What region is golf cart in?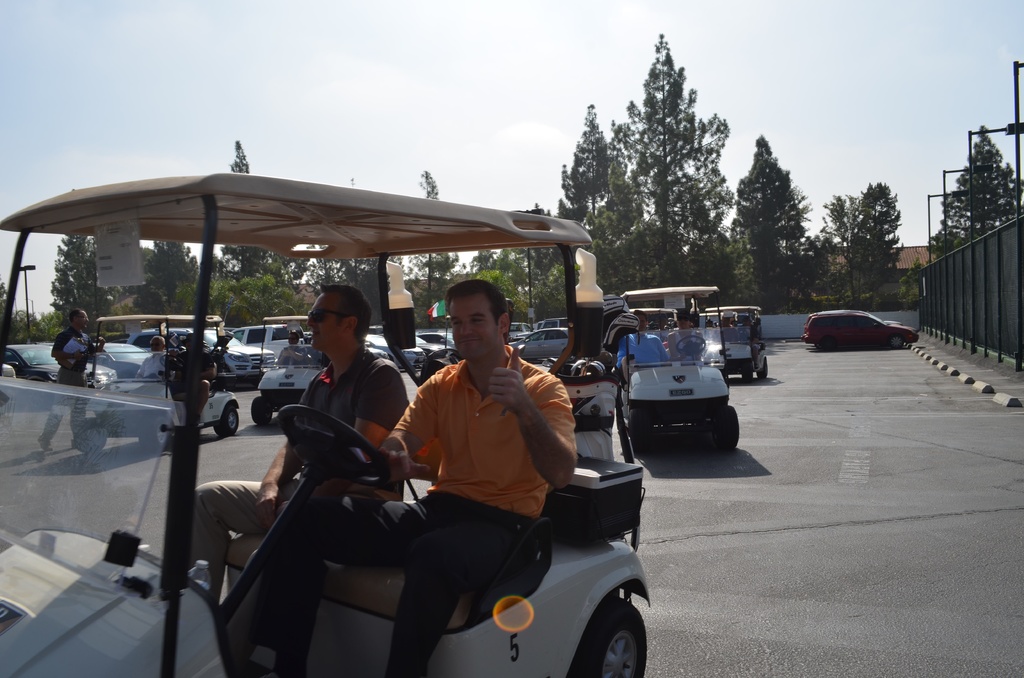
x1=618, y1=286, x2=740, y2=455.
